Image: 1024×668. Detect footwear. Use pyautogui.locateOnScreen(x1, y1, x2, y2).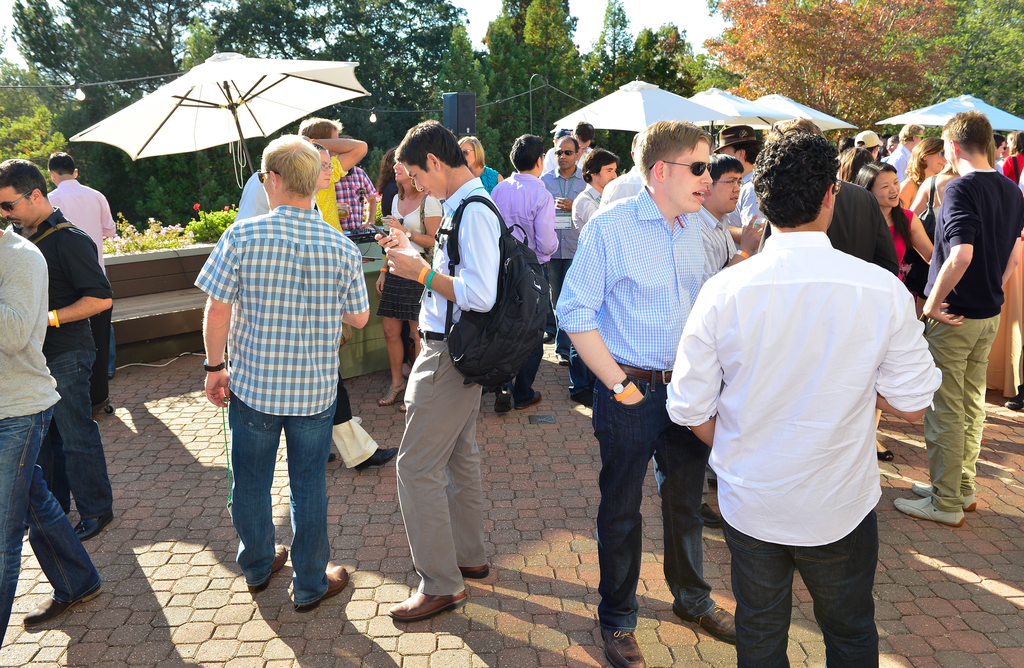
pyautogui.locateOnScreen(294, 560, 351, 614).
